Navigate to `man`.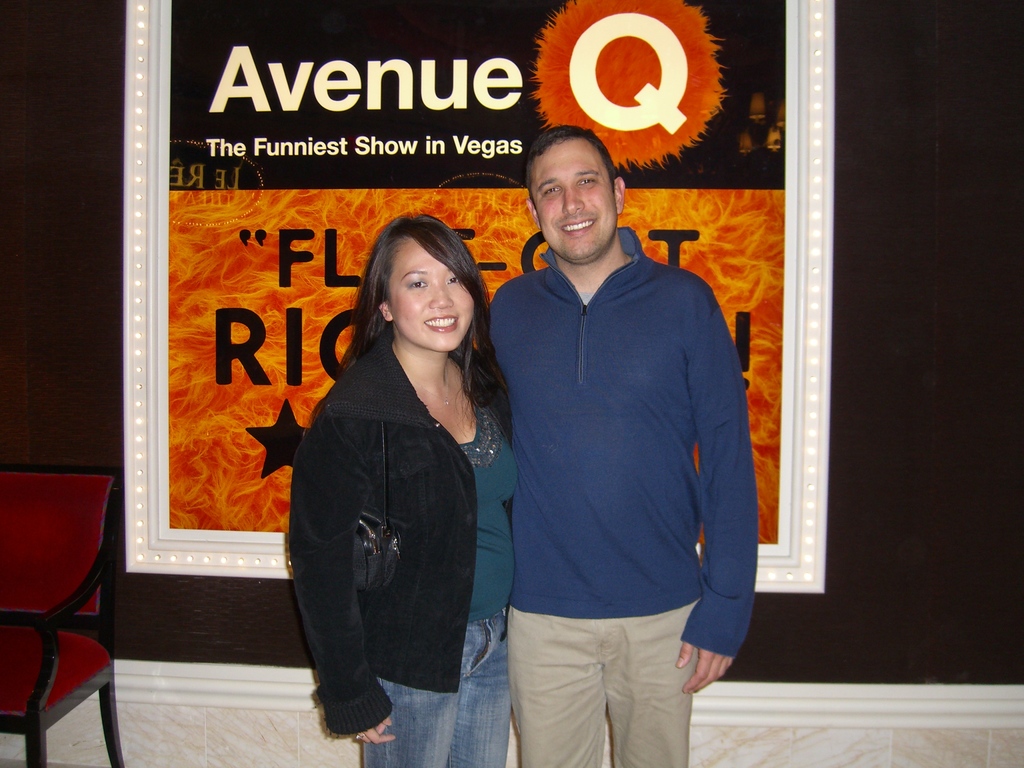
Navigation target: rect(472, 95, 758, 744).
